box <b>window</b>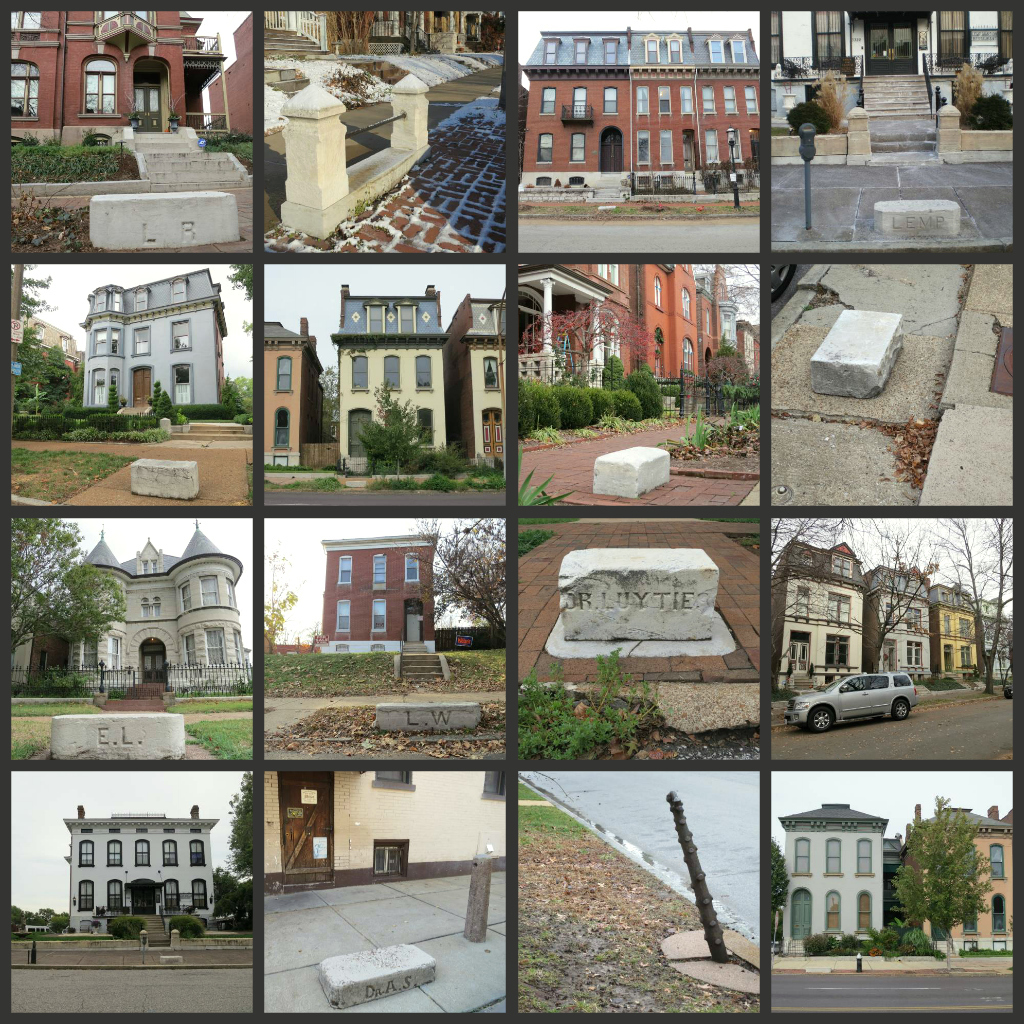
{"x1": 184, "y1": 631, "x2": 196, "y2": 666}
